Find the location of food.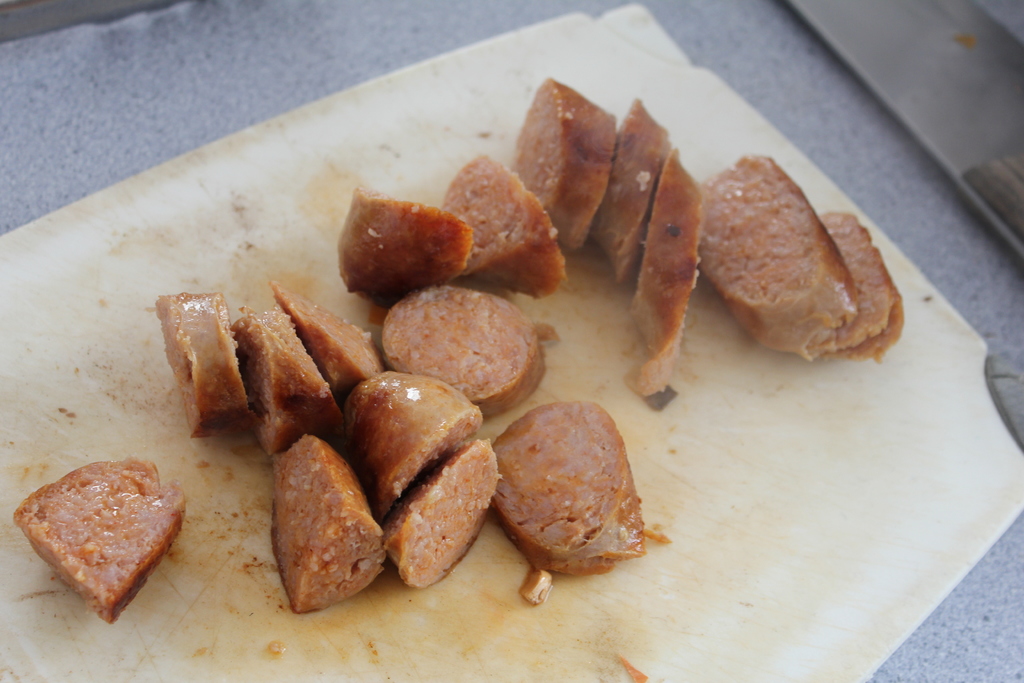
Location: detection(150, 291, 250, 441).
